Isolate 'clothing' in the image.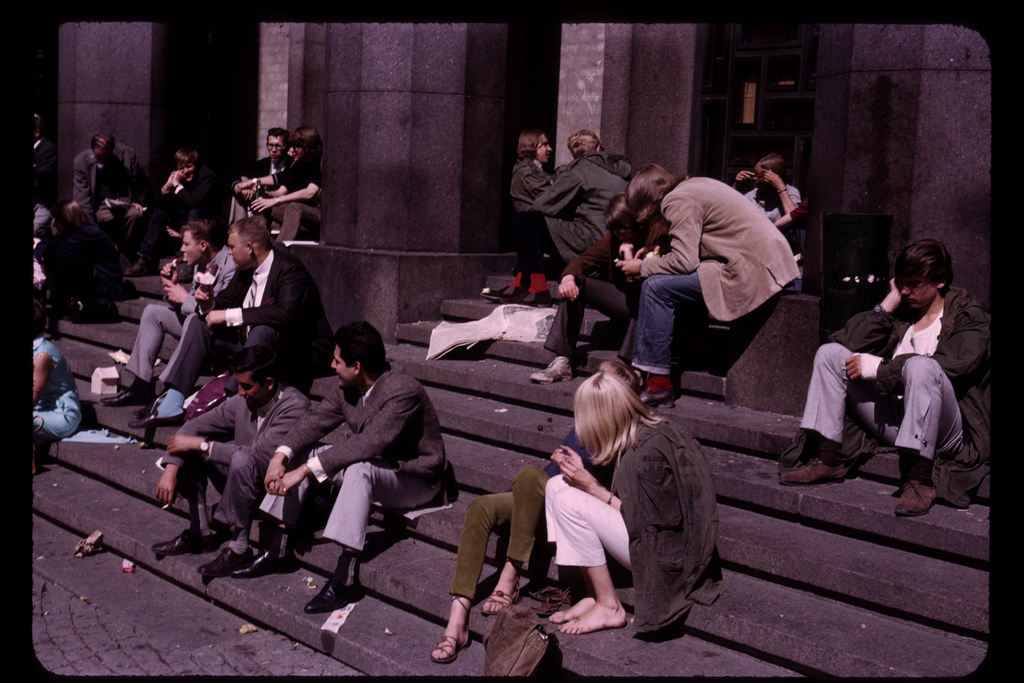
Isolated region: select_region(33, 329, 86, 443).
